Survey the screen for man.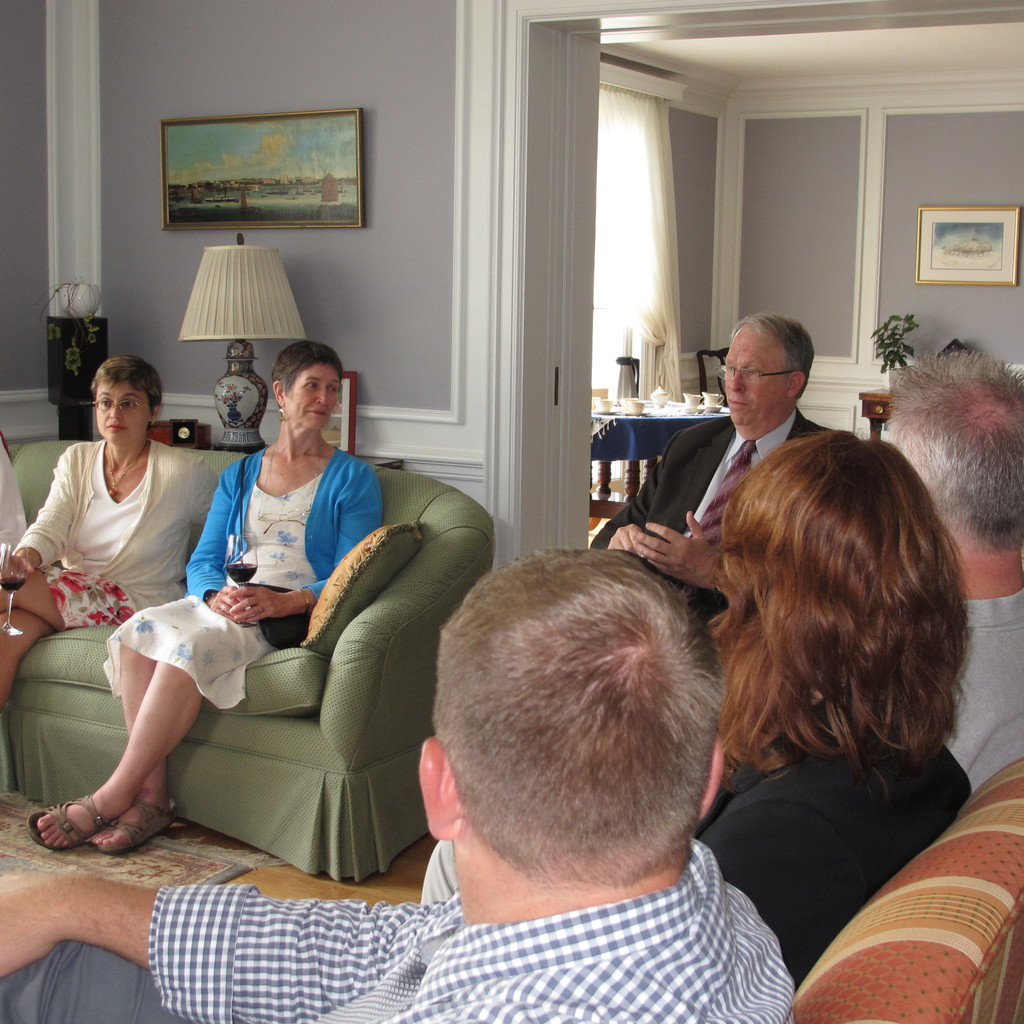
Survey found: detection(585, 307, 829, 626).
